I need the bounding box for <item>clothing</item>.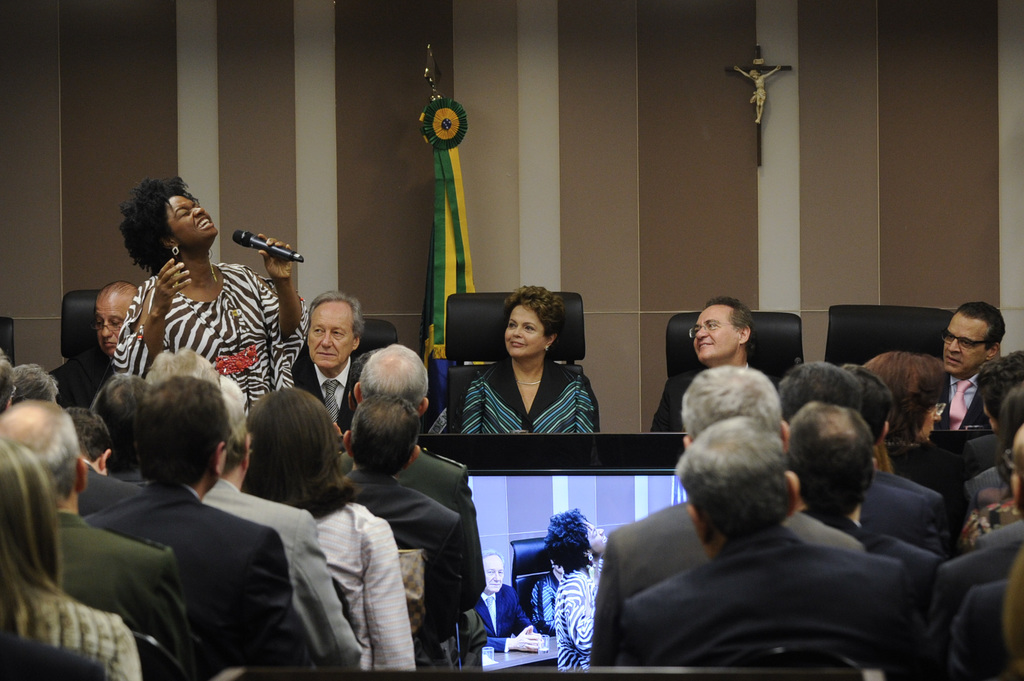
Here it is: pyautogui.locateOnScreen(801, 509, 932, 587).
